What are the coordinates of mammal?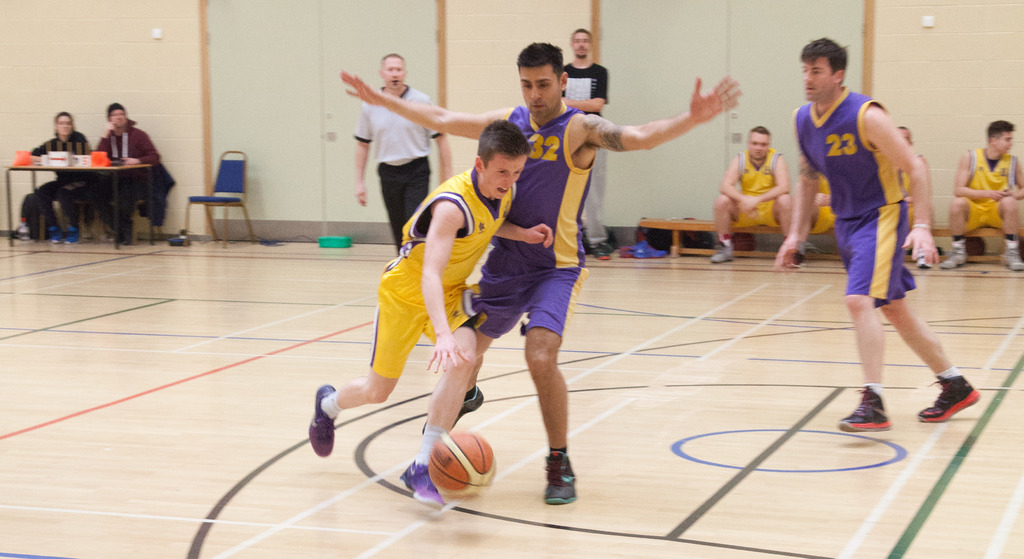
714,126,793,263.
